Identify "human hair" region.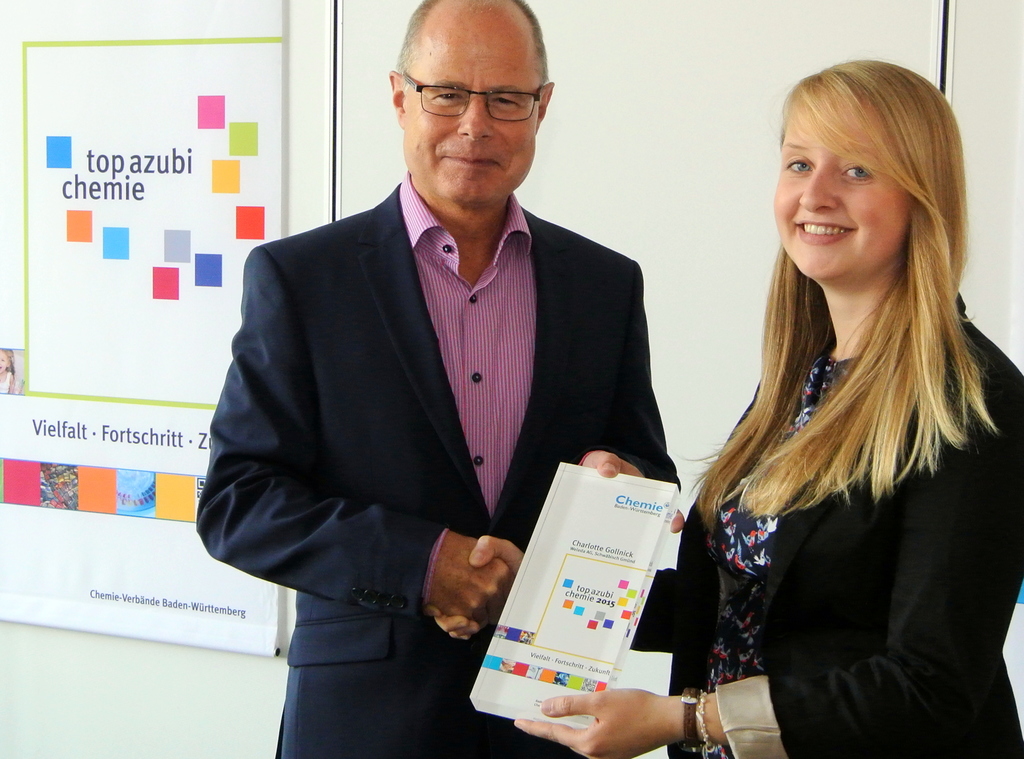
Region: l=734, t=70, r=986, b=522.
